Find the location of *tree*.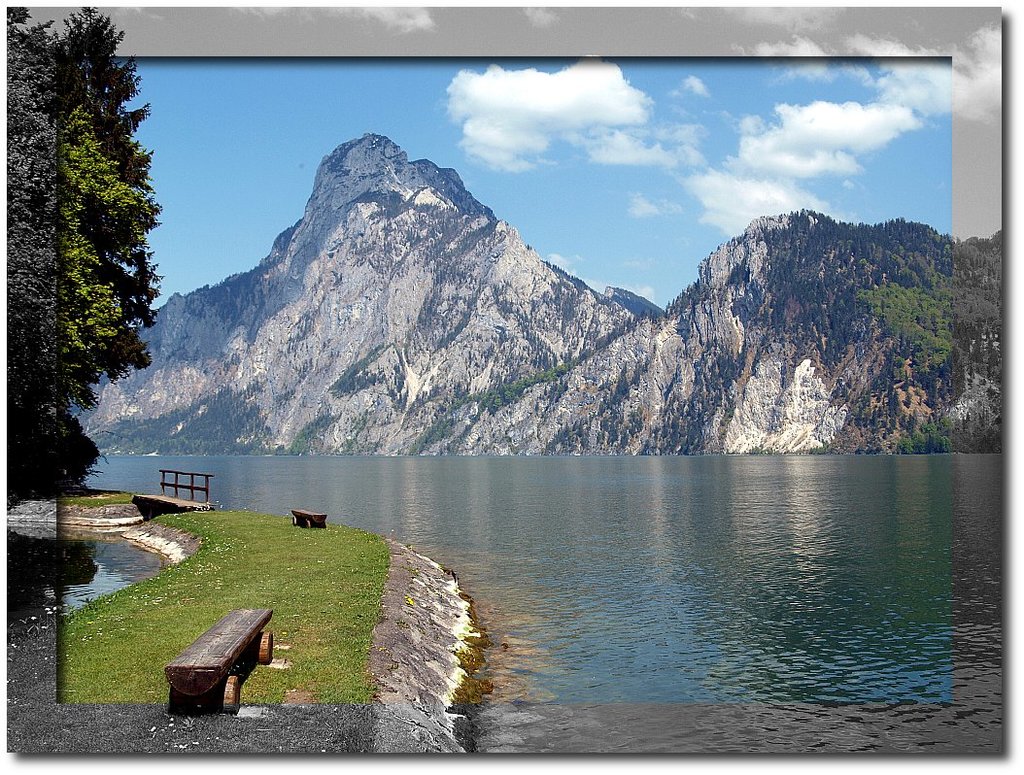
Location: rect(20, 72, 167, 476).
